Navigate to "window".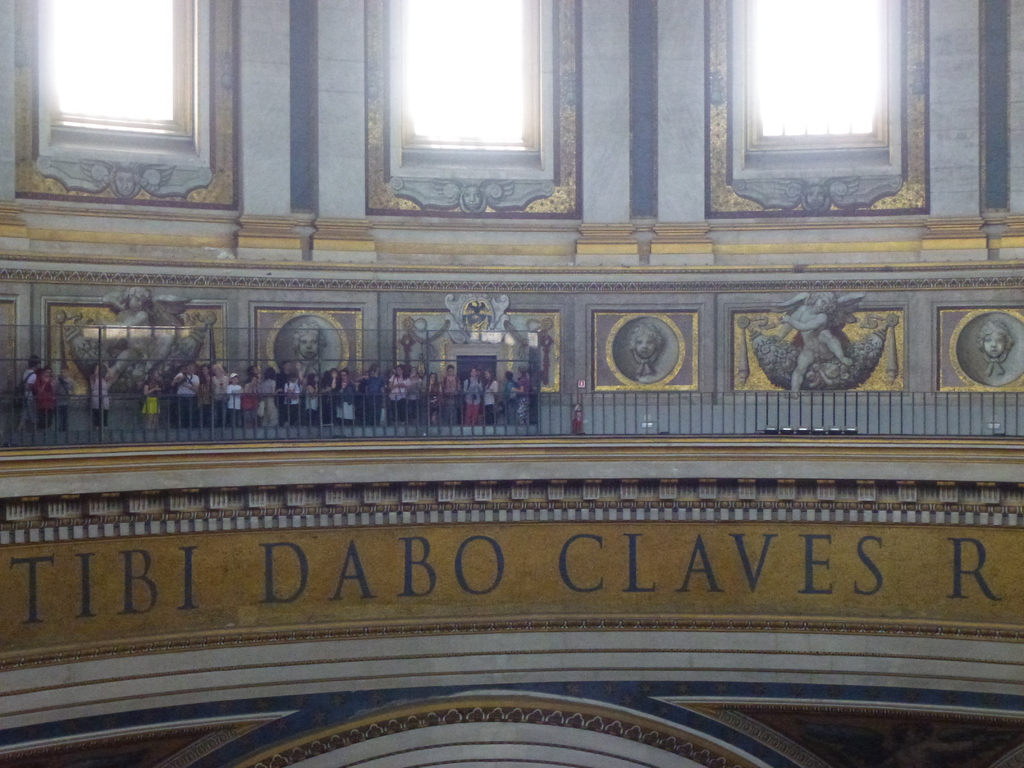
Navigation target: region(732, 0, 906, 176).
